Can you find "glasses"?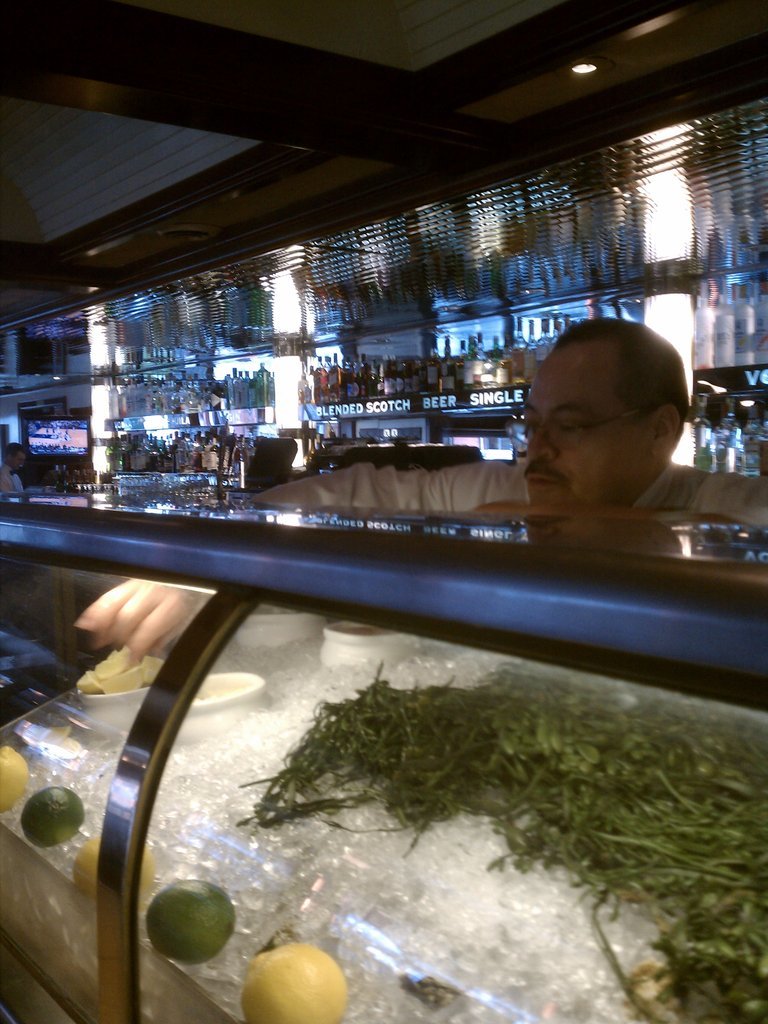
Yes, bounding box: pyautogui.locateOnScreen(499, 405, 661, 462).
